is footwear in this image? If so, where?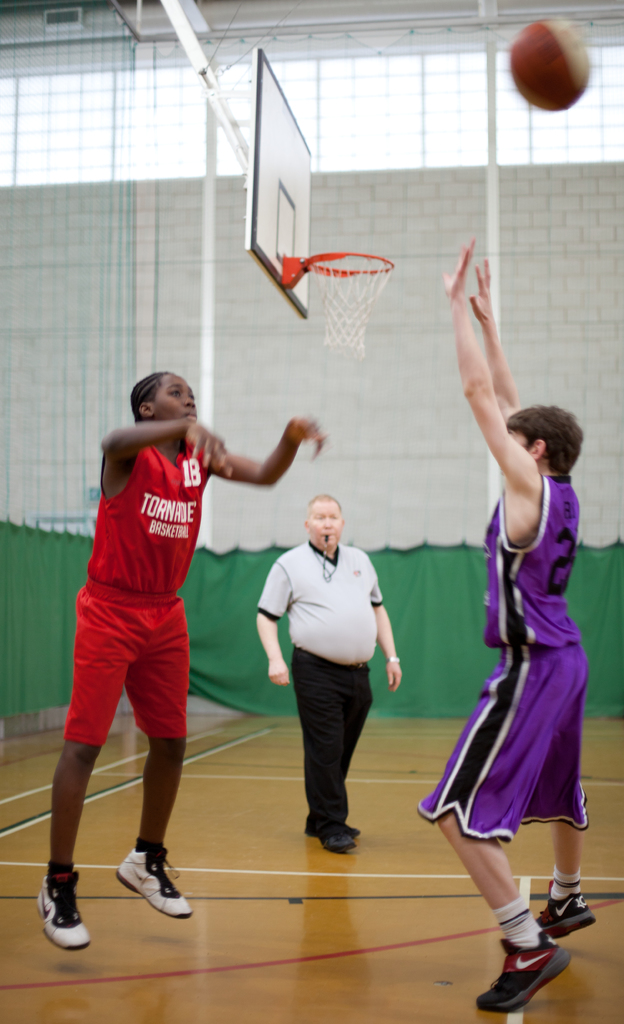
Yes, at detection(109, 838, 193, 933).
